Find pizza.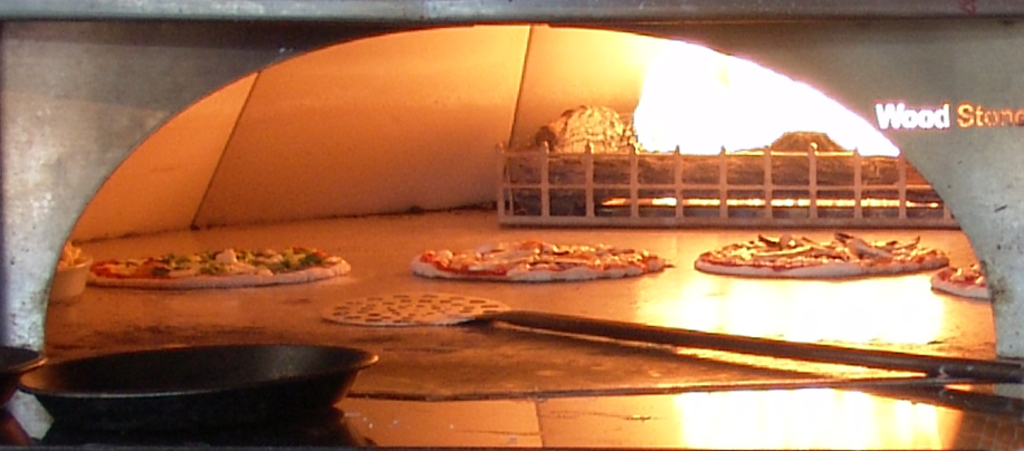
region(928, 256, 990, 300).
